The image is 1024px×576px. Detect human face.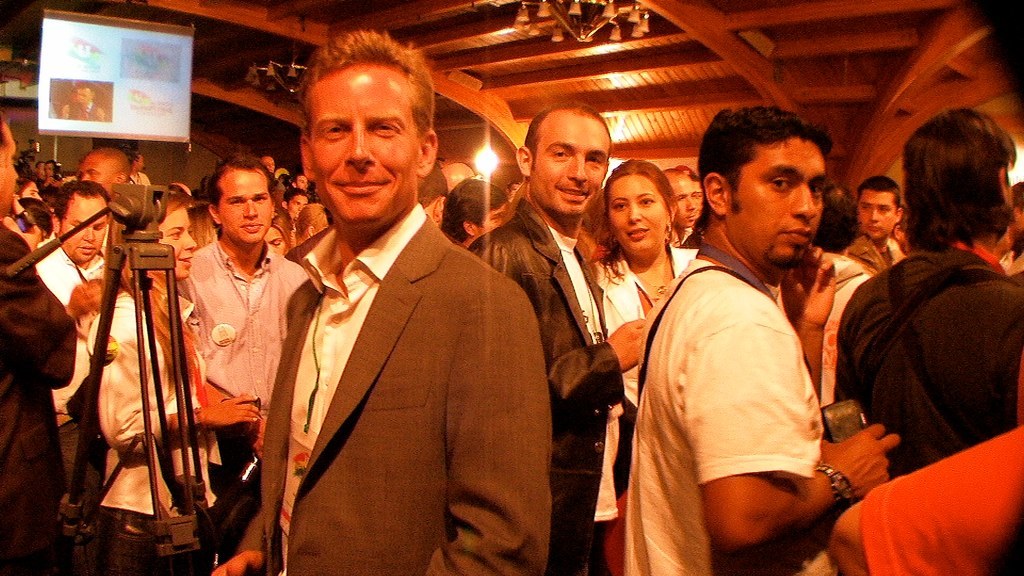
Detection: detection(289, 193, 307, 217).
